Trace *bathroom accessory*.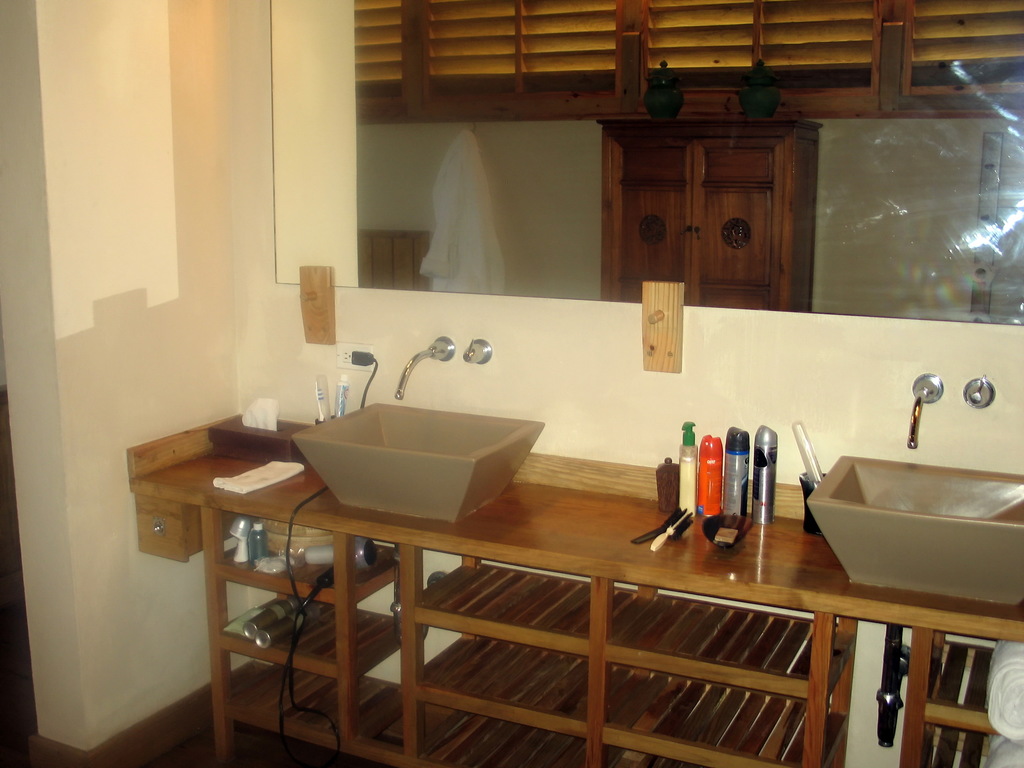
Traced to detection(300, 534, 408, 641).
